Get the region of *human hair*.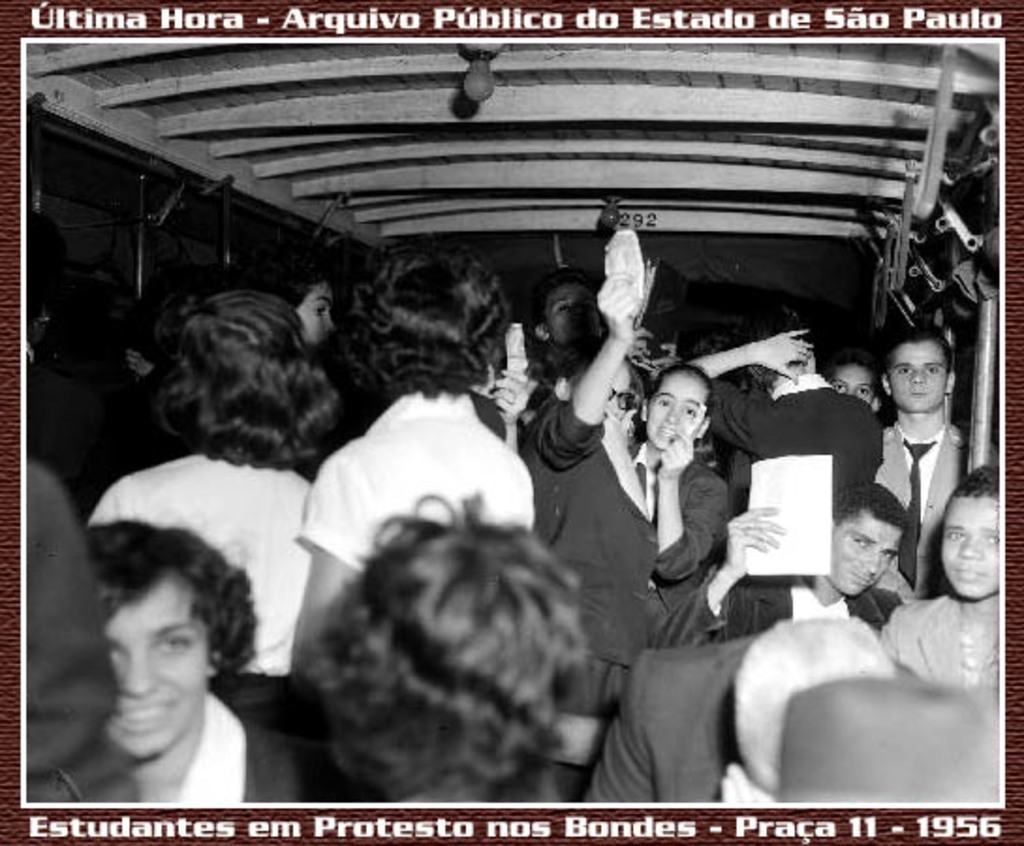
88, 523, 257, 679.
